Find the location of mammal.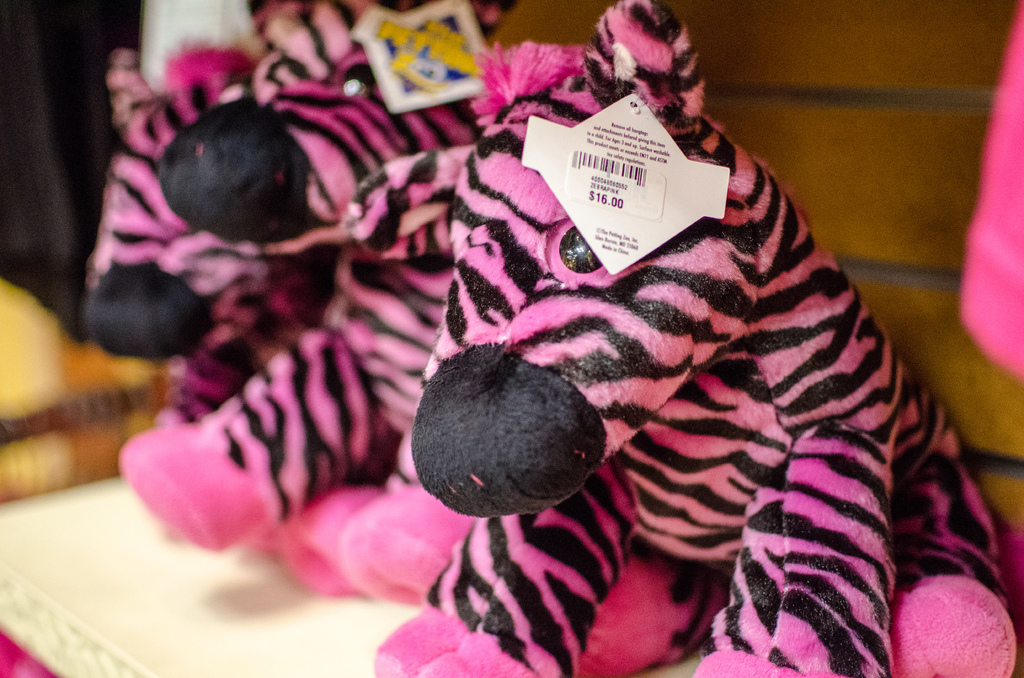
Location: region(364, 0, 1019, 677).
